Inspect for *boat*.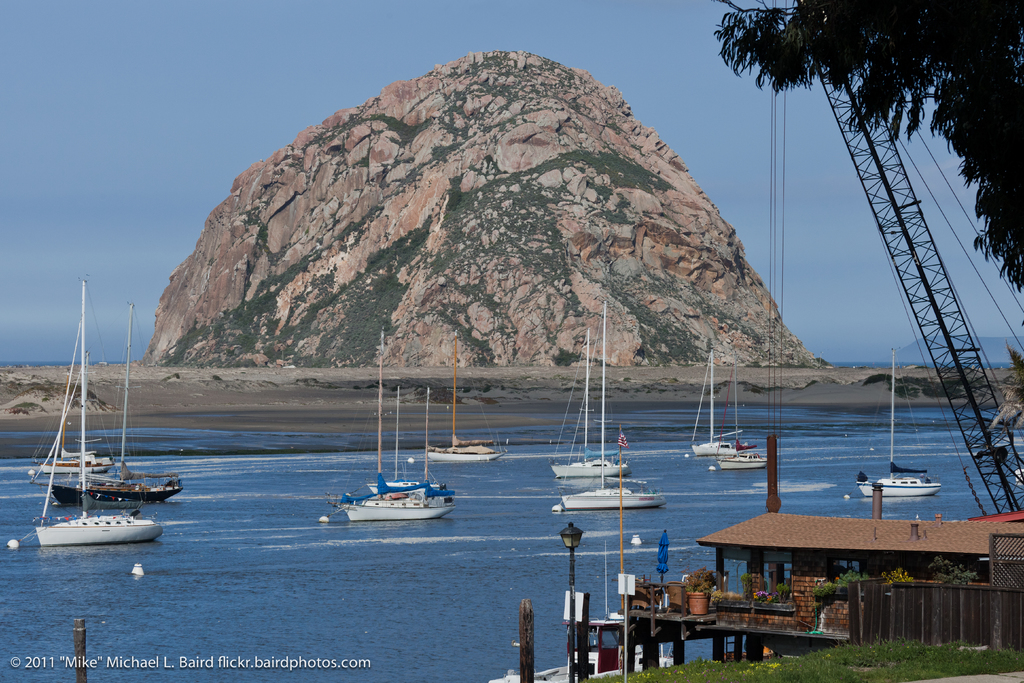
Inspection: [413, 328, 504, 465].
